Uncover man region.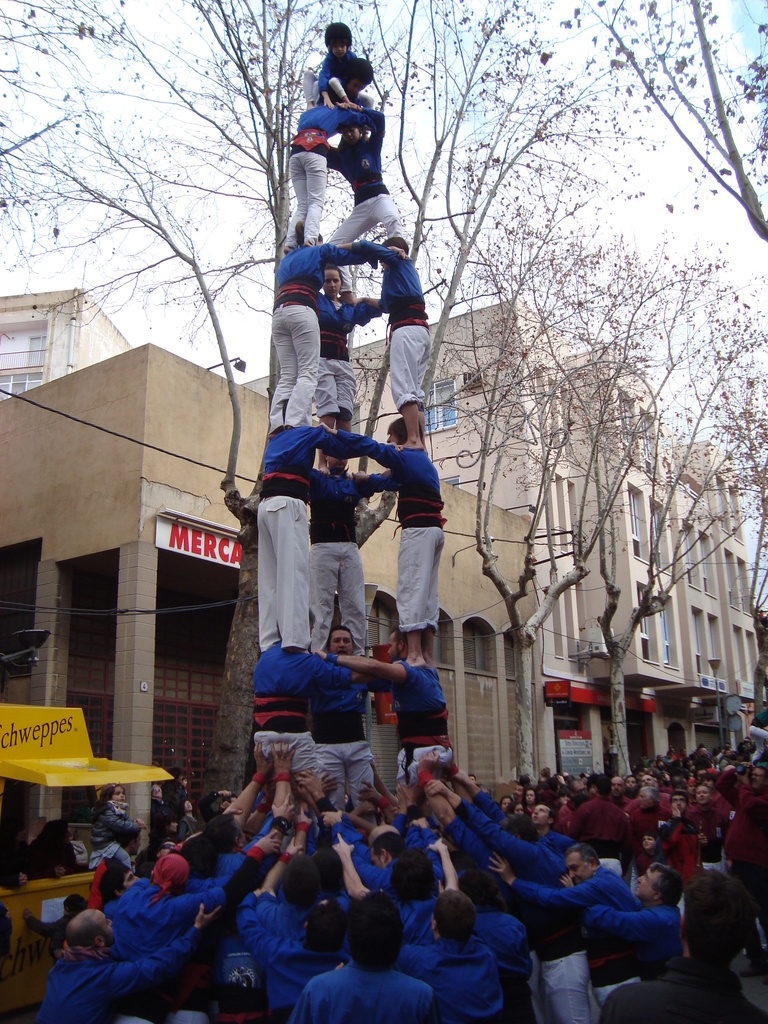
Uncovered: (328,416,447,669).
